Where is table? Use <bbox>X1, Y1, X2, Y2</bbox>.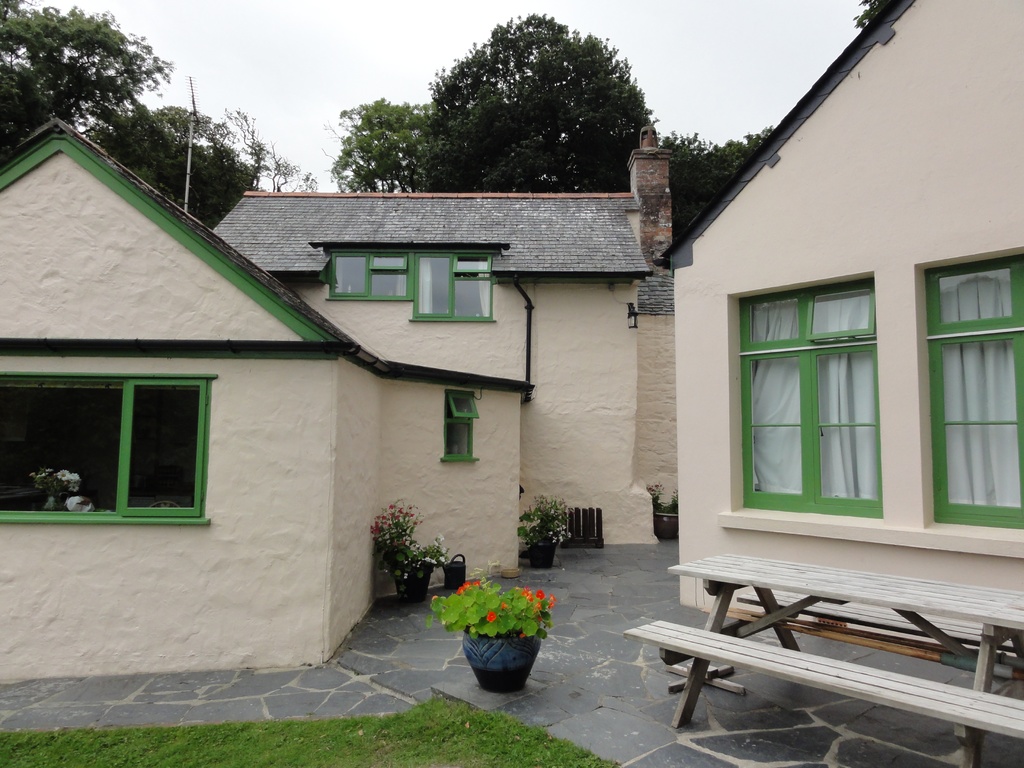
<bbox>669, 546, 1023, 726</bbox>.
